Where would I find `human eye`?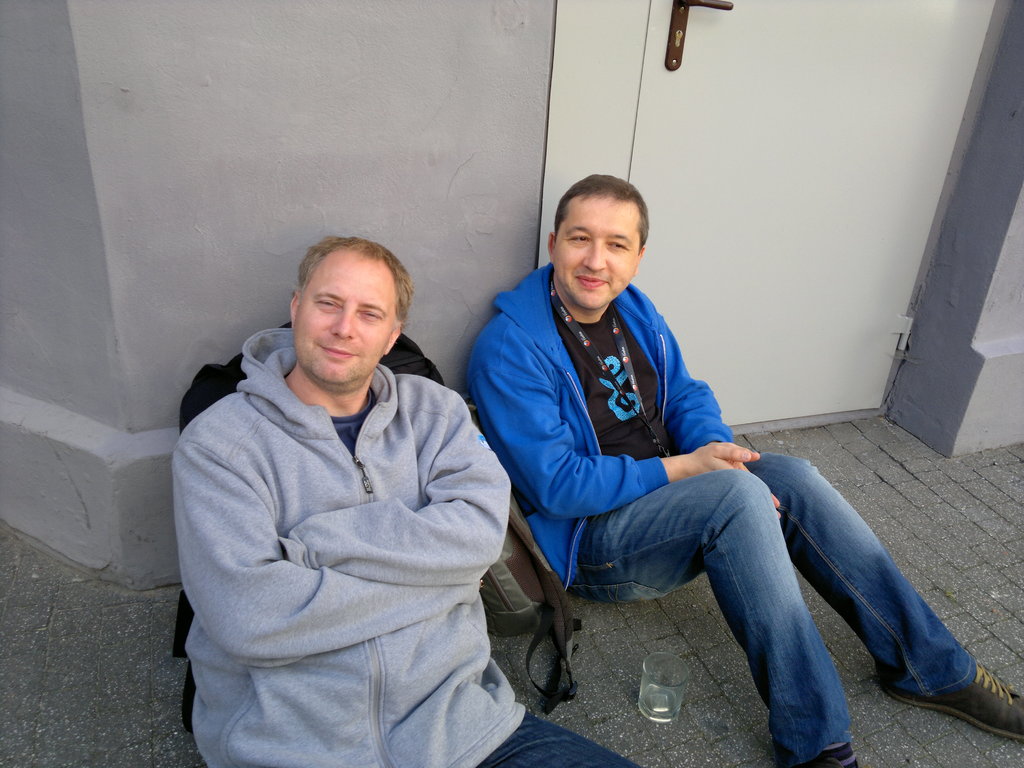
At {"x1": 604, "y1": 237, "x2": 629, "y2": 252}.
